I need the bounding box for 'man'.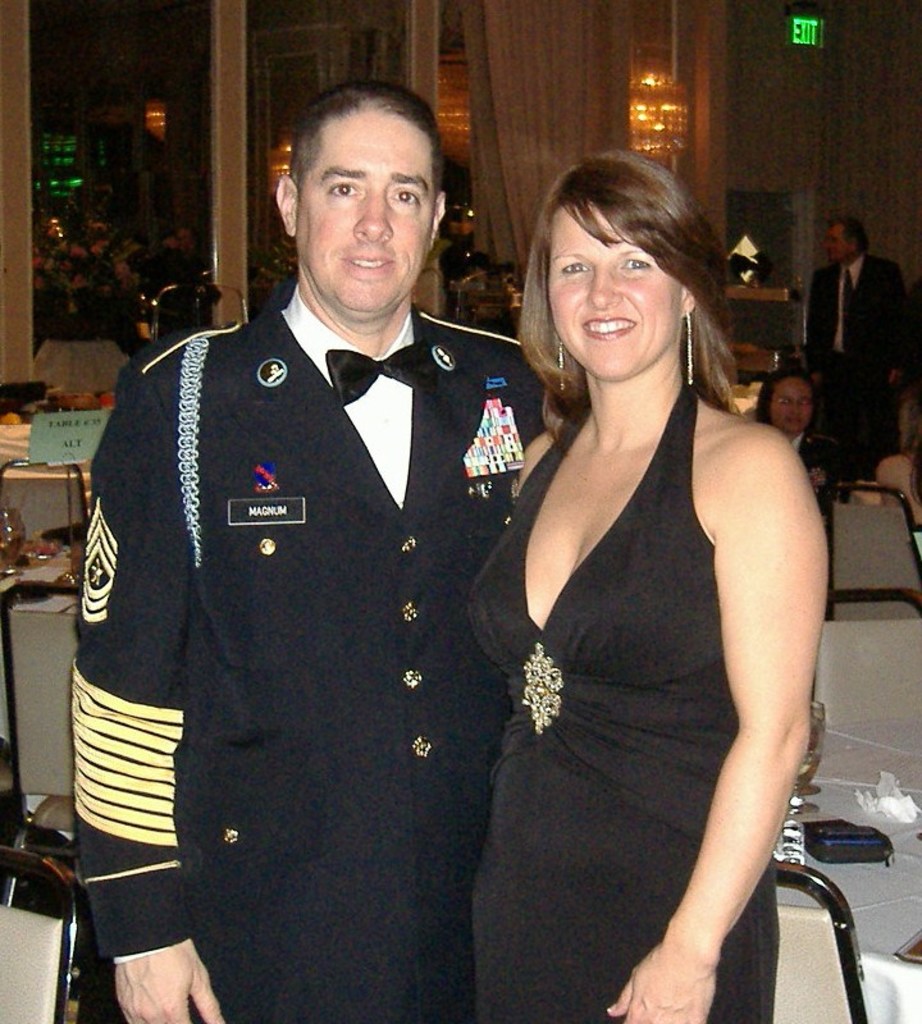
Here it is: (left=799, top=214, right=921, bottom=484).
